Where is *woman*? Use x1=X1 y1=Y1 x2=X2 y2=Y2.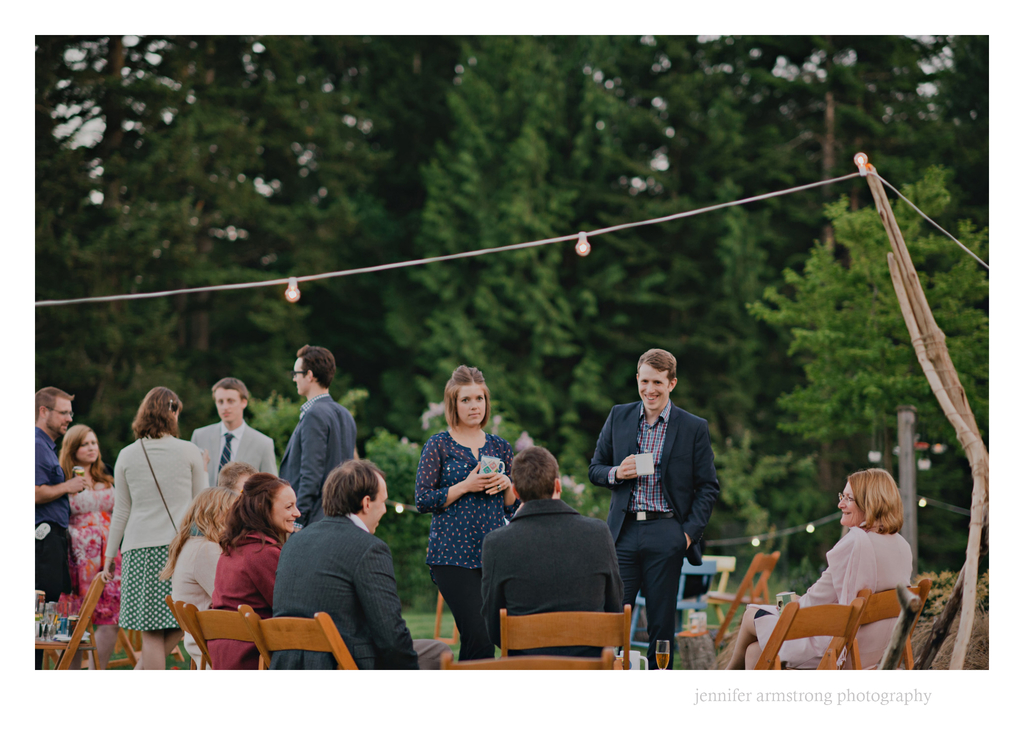
x1=156 y1=485 x2=239 y2=669.
